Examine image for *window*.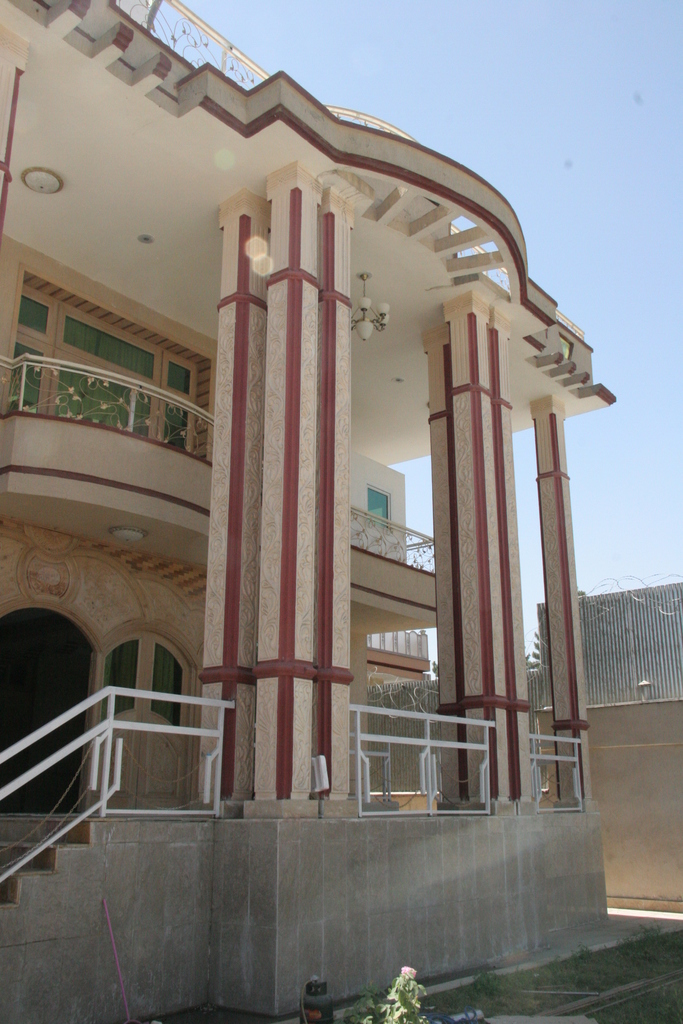
Examination result: rect(367, 488, 395, 531).
